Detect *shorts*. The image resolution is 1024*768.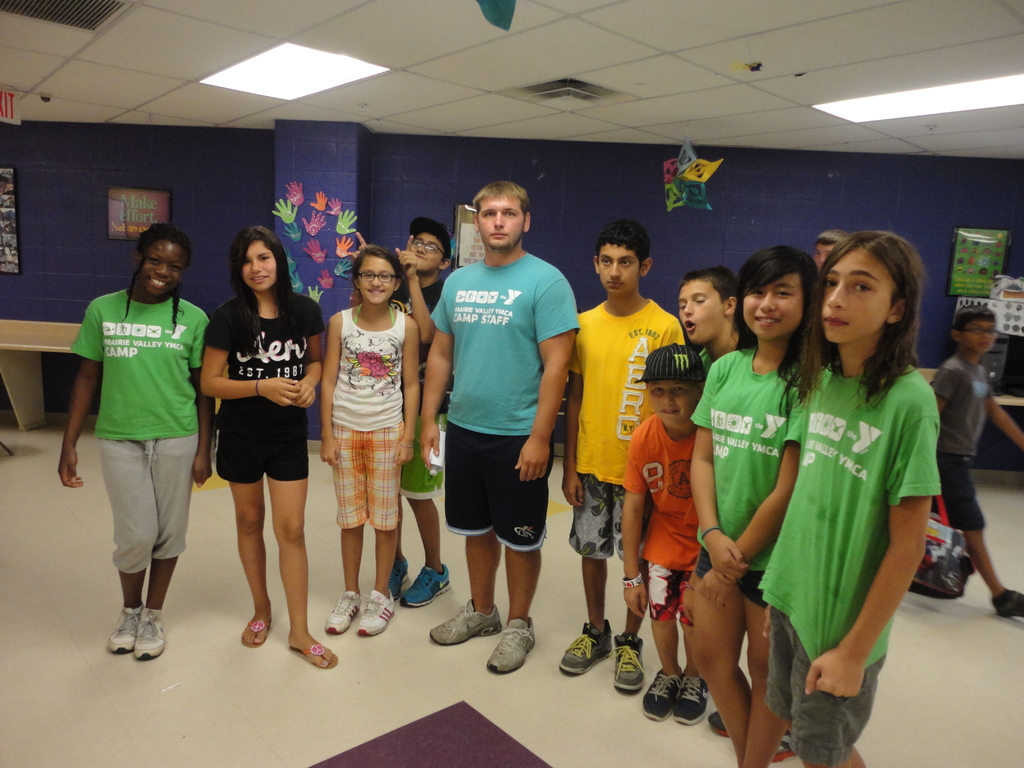
detection(564, 471, 636, 558).
